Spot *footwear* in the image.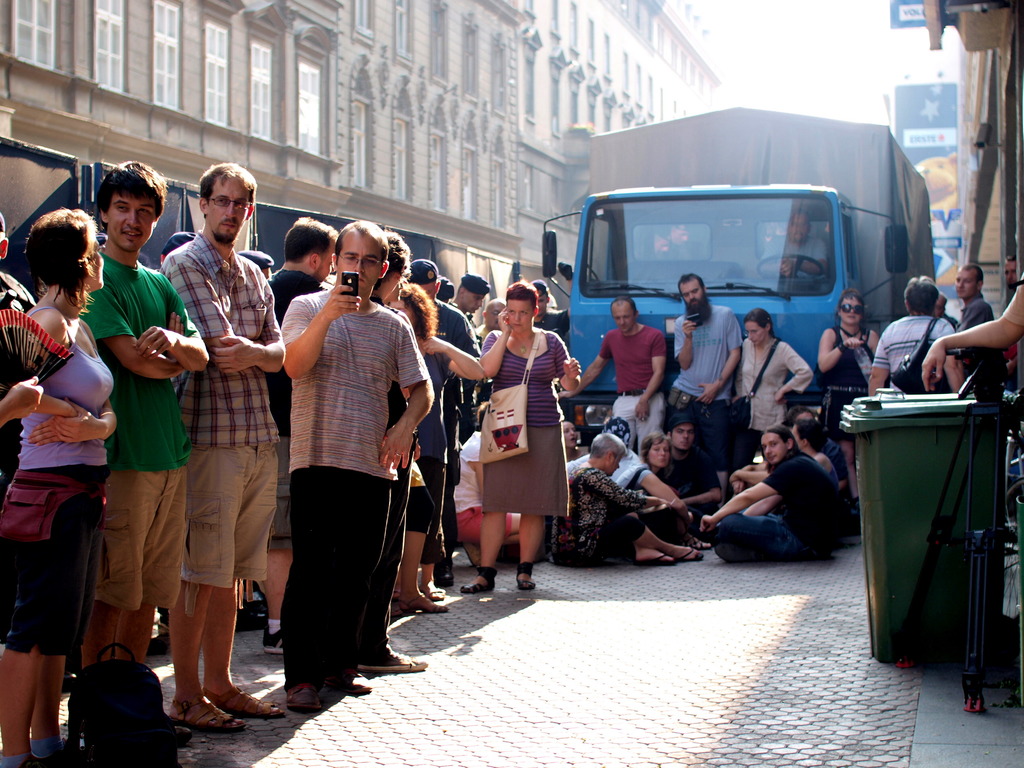
*footwear* found at 172 696 245 732.
